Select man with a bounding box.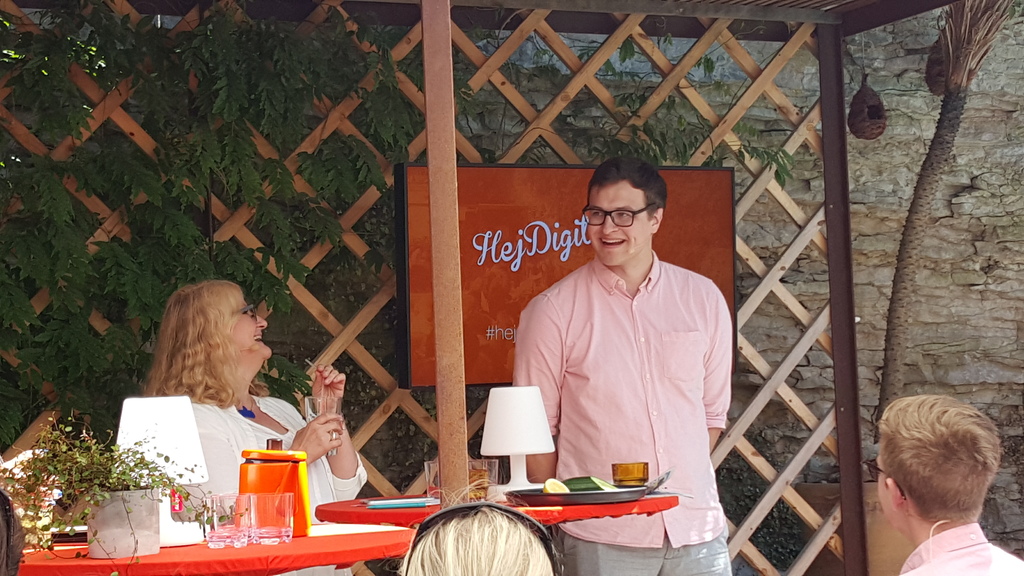
(509, 143, 744, 548).
